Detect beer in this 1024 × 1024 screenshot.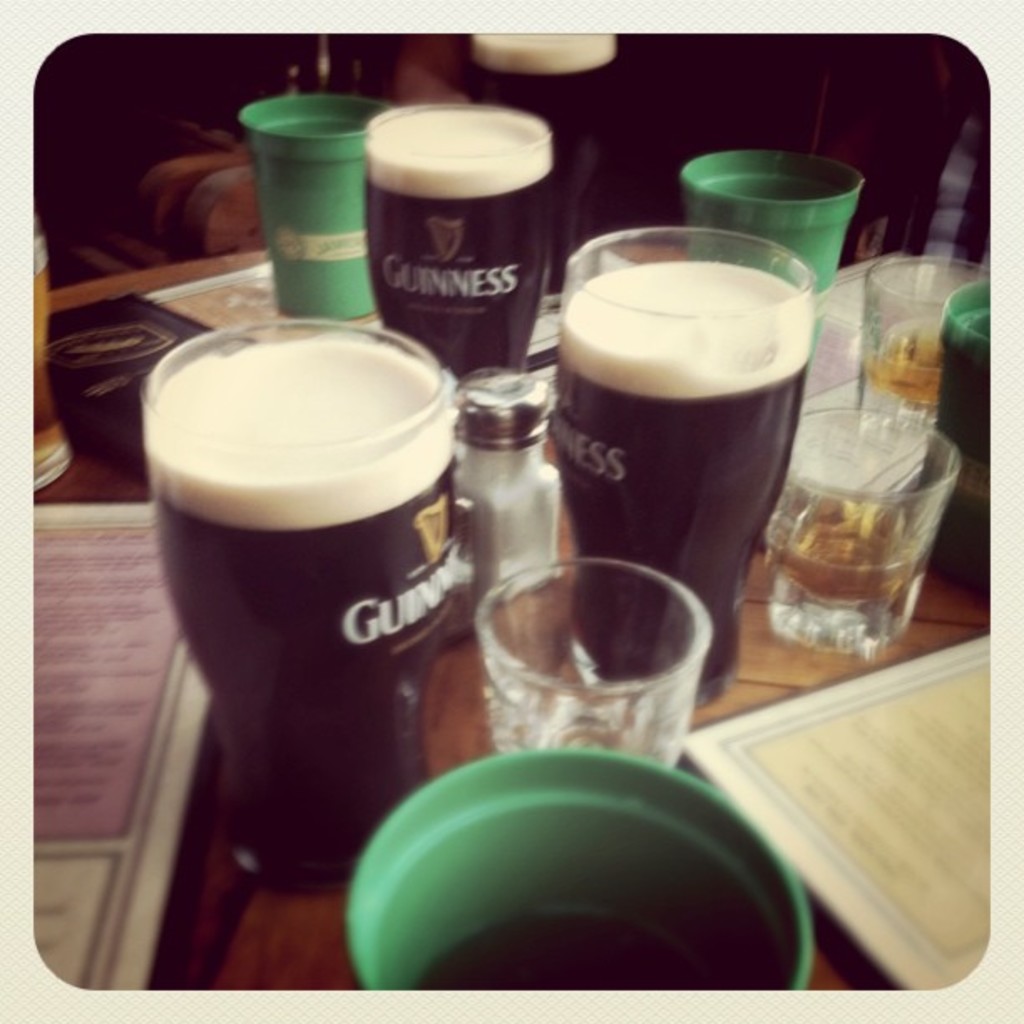
Detection: 144:345:457:878.
